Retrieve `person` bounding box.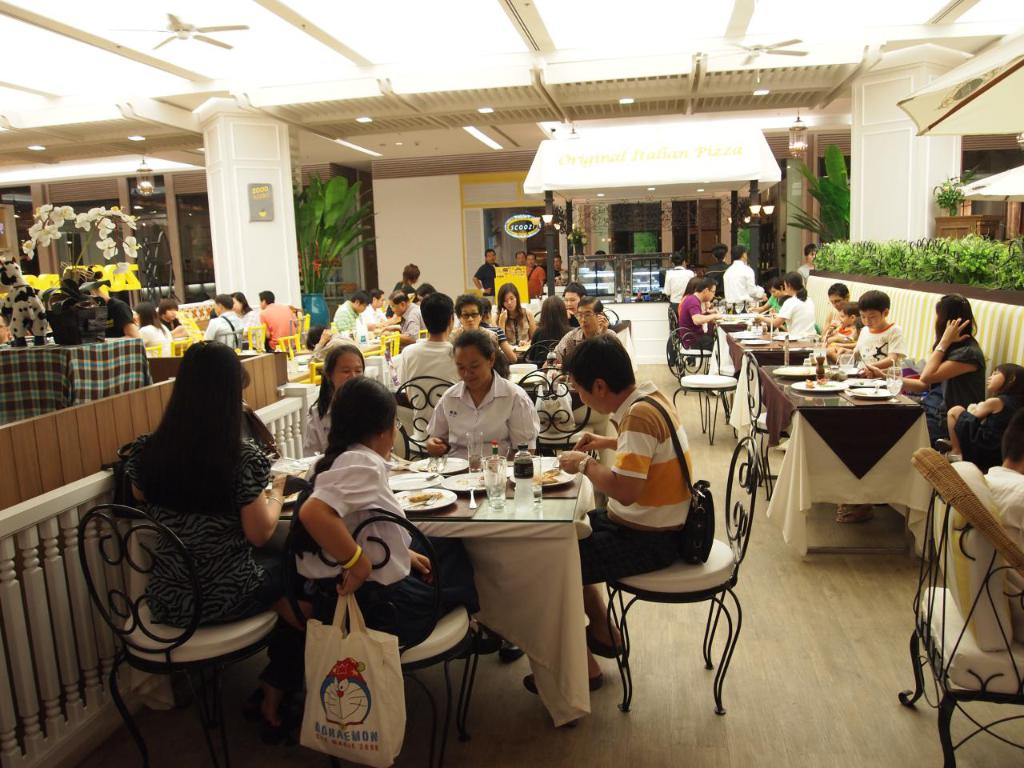
Bounding box: bbox(64, 264, 126, 338).
